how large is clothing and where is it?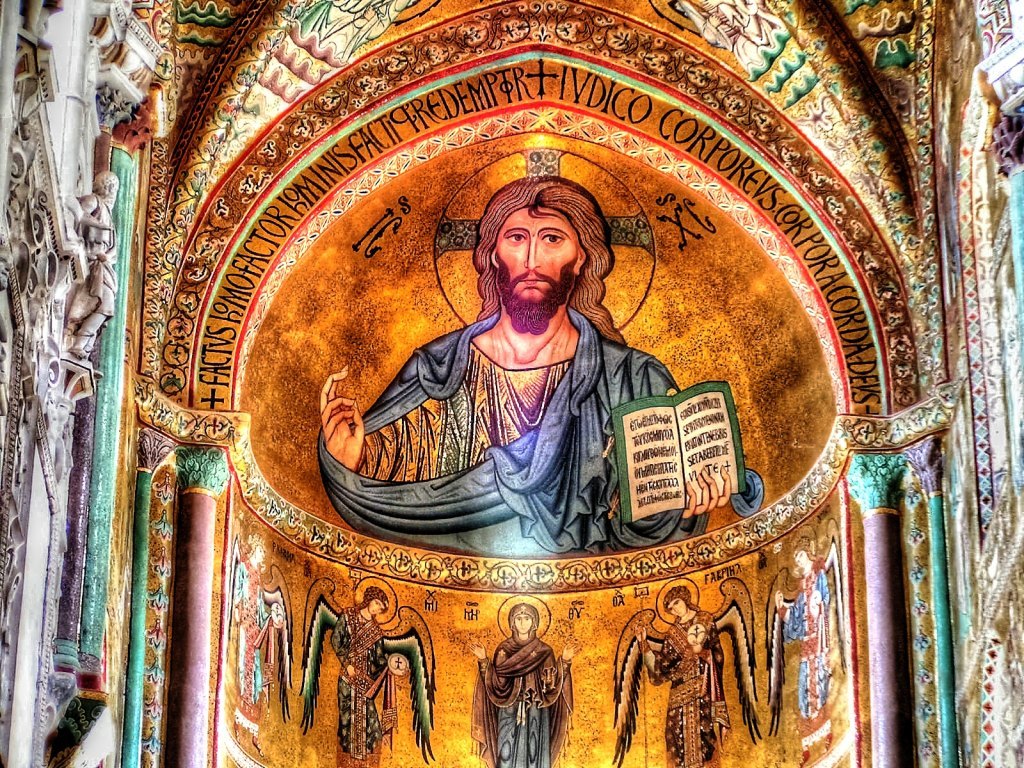
Bounding box: rect(310, 320, 690, 558).
